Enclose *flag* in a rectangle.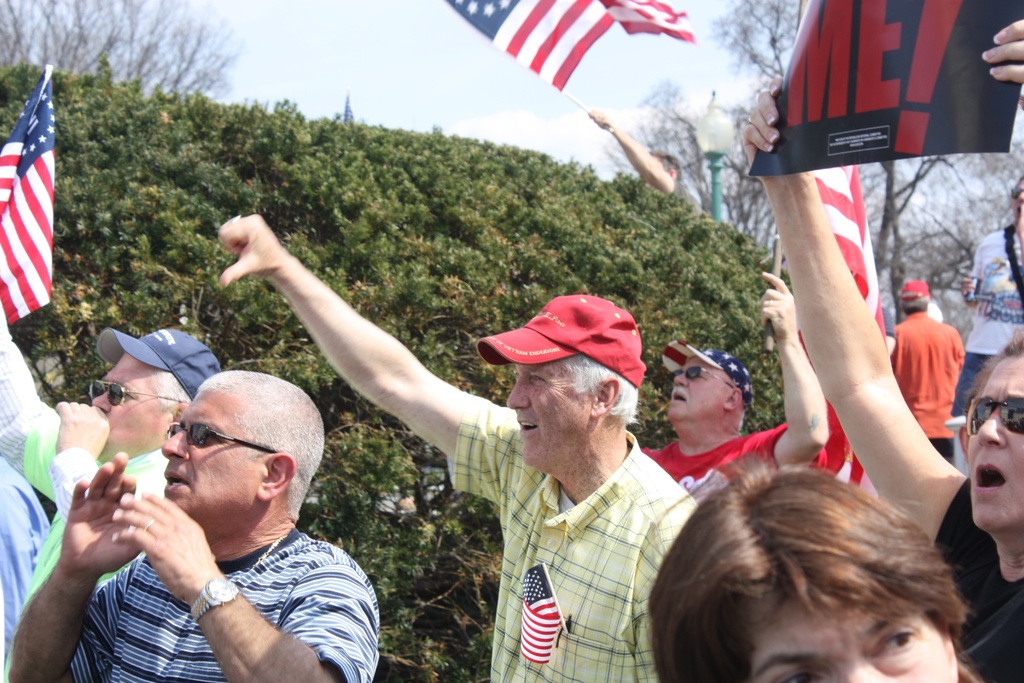
(517, 561, 578, 661).
